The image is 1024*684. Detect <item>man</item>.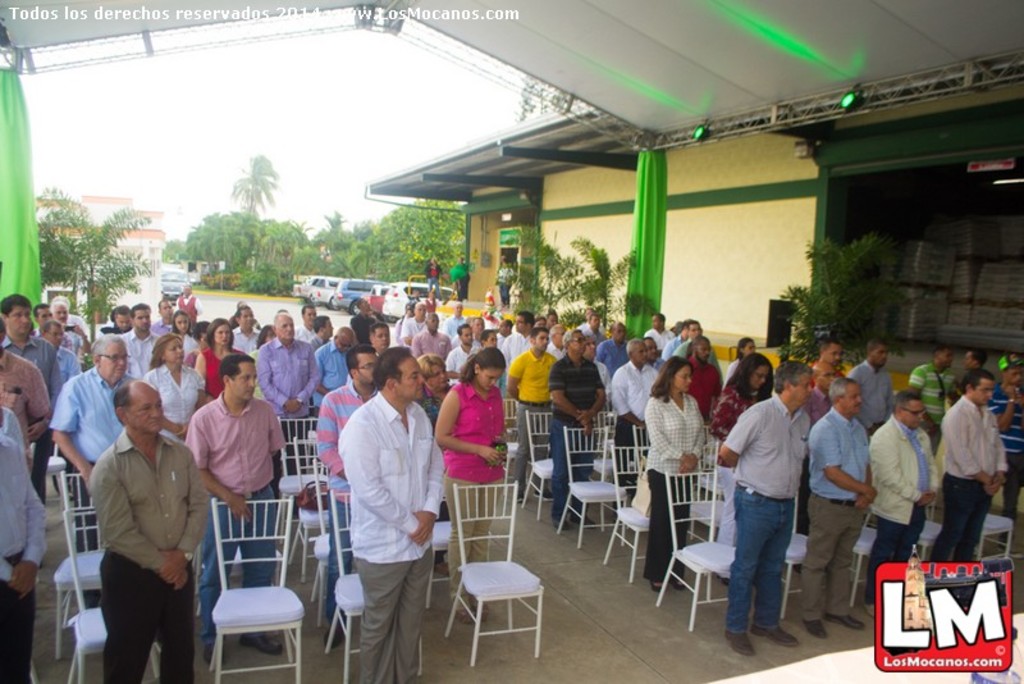
Detection: 845/338/897/446.
